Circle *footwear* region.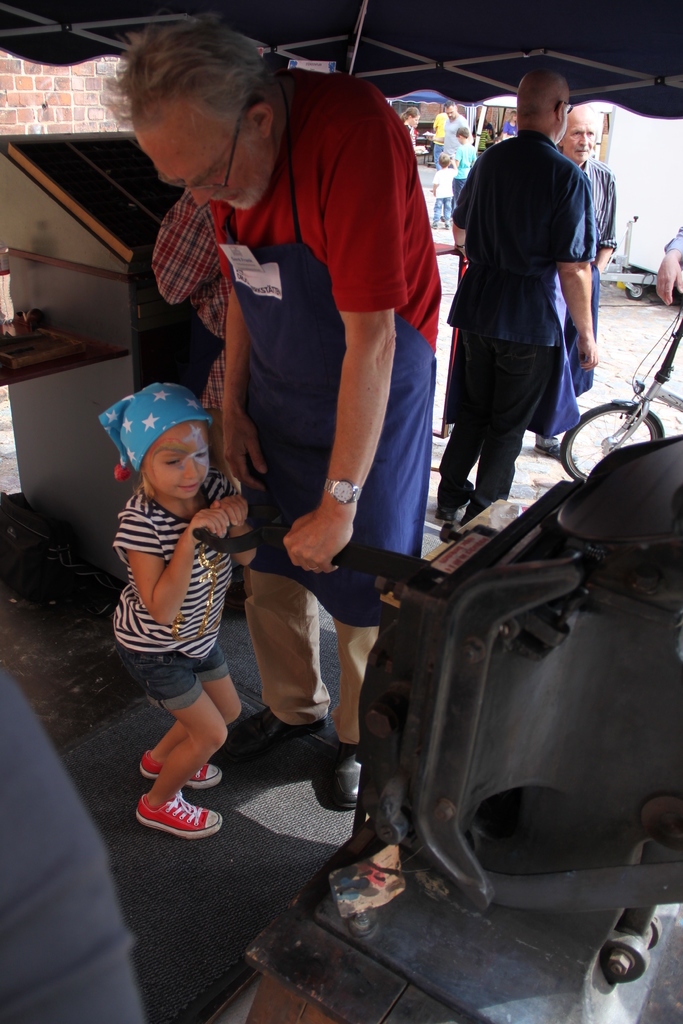
Region: bbox(325, 743, 377, 810).
